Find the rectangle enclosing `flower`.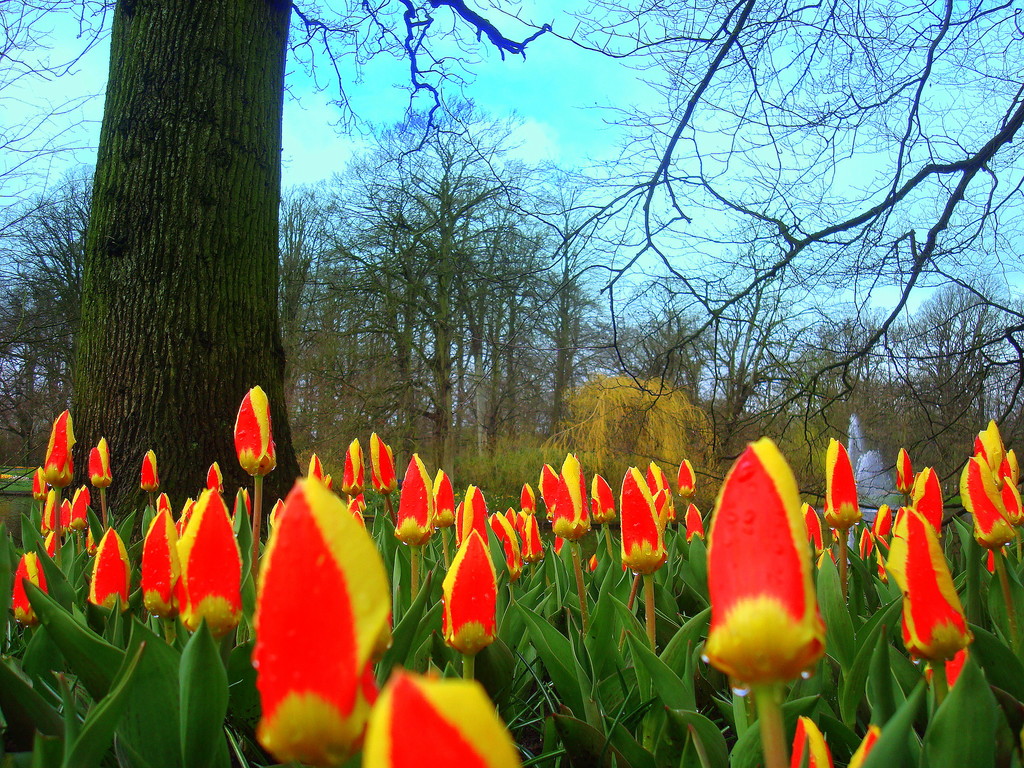
885 508 973 668.
